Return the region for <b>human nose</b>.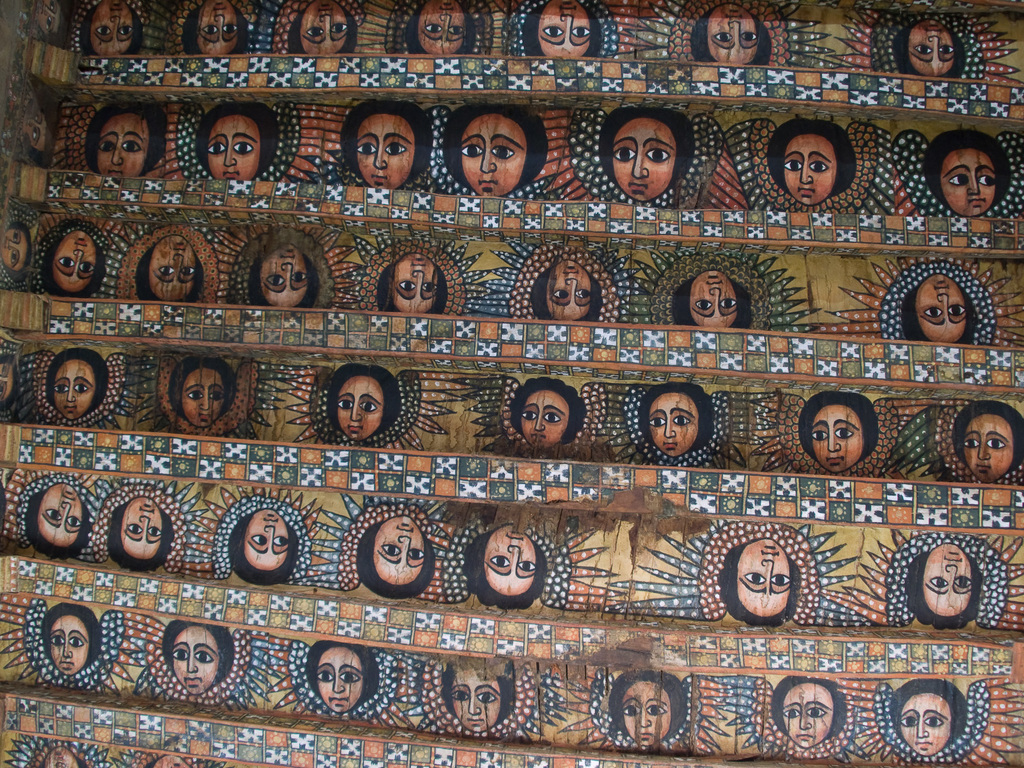
Rect(280, 262, 294, 290).
